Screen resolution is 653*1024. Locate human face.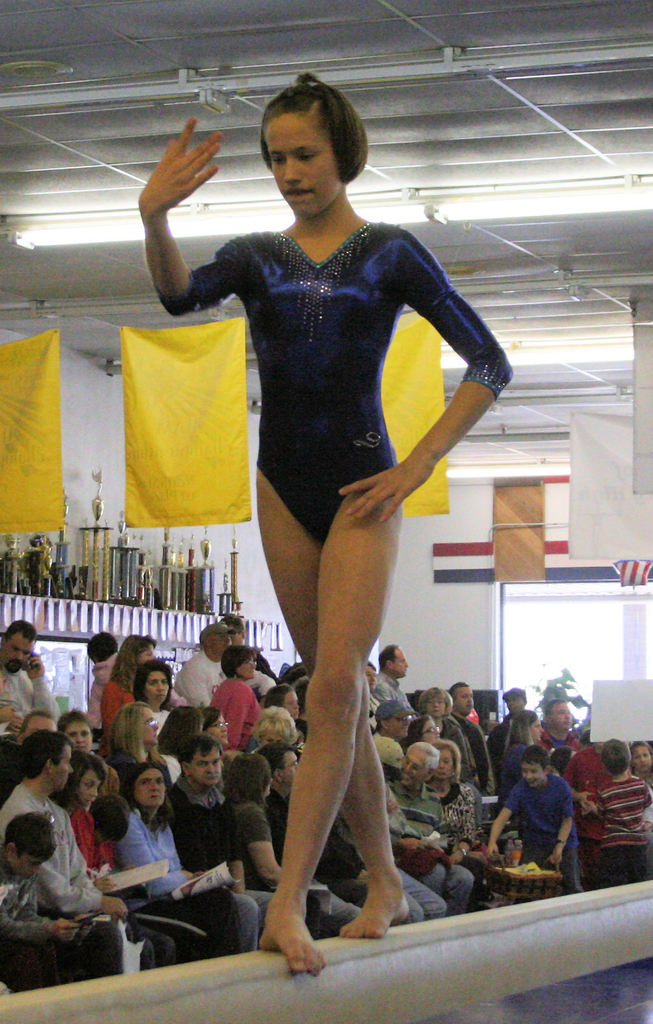
box(193, 744, 226, 785).
